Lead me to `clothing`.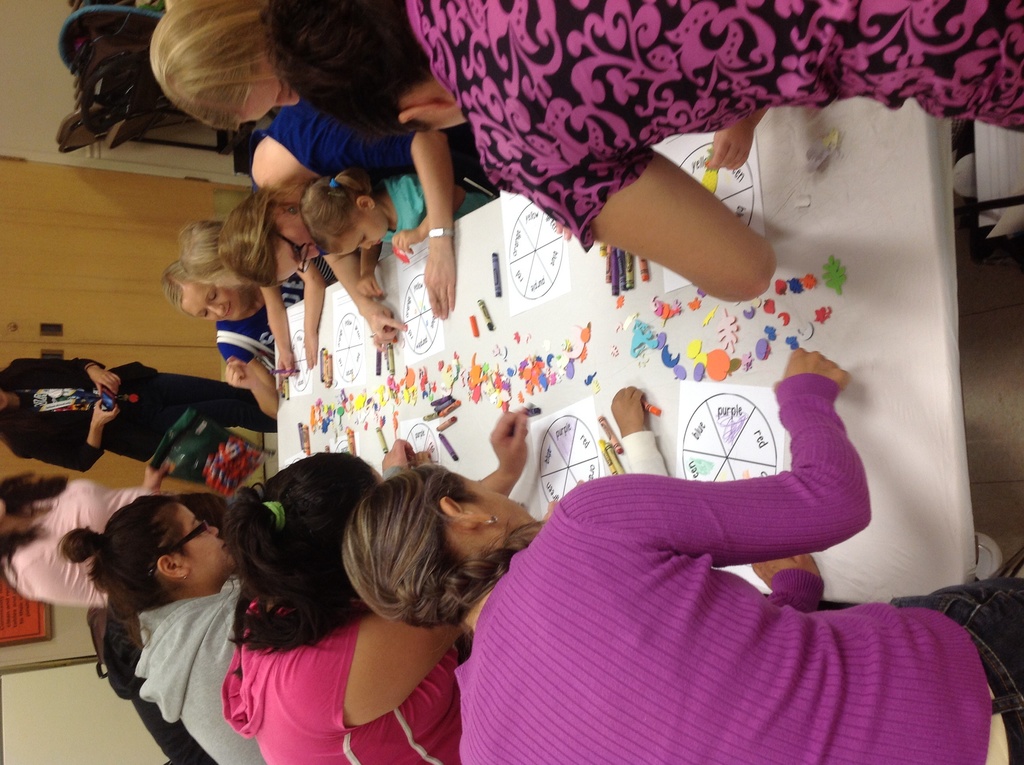
Lead to l=225, t=581, r=462, b=764.
